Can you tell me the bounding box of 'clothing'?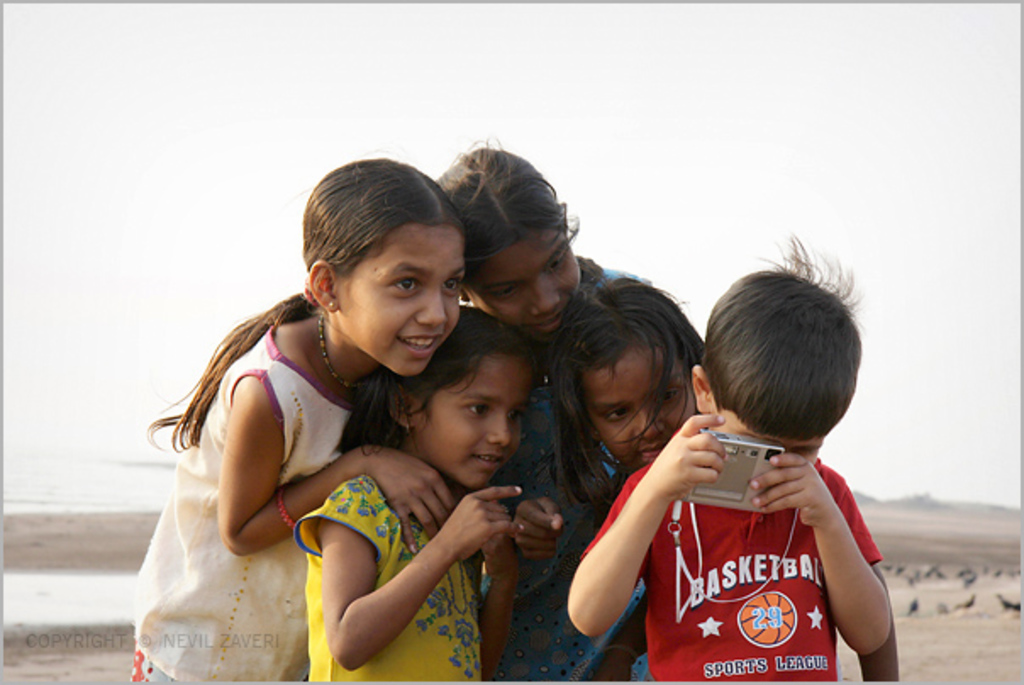
bbox=(295, 470, 485, 683).
